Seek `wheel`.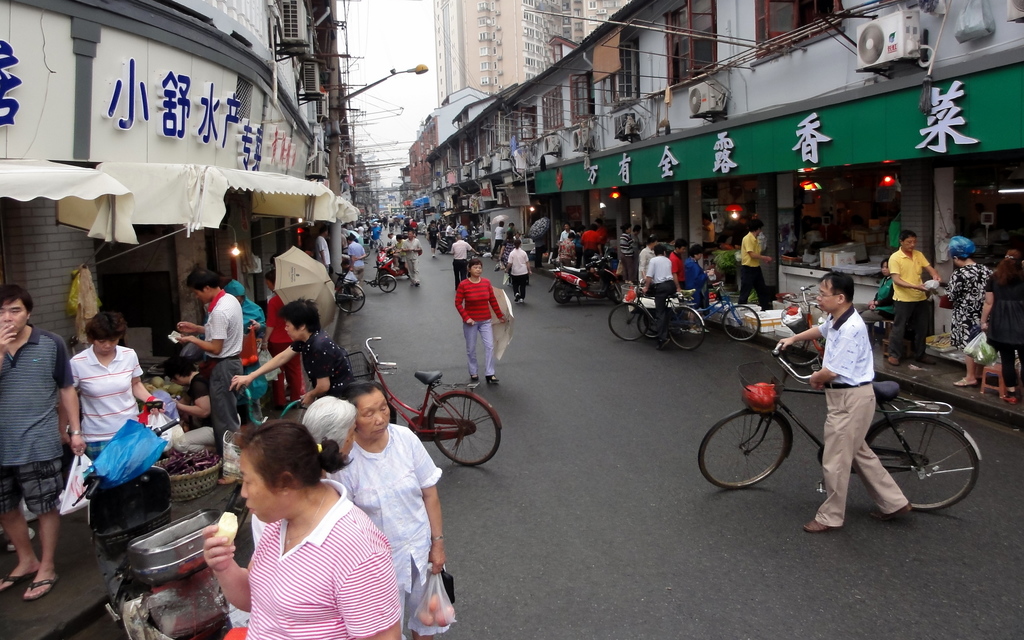
{"x1": 637, "y1": 307, "x2": 661, "y2": 337}.
